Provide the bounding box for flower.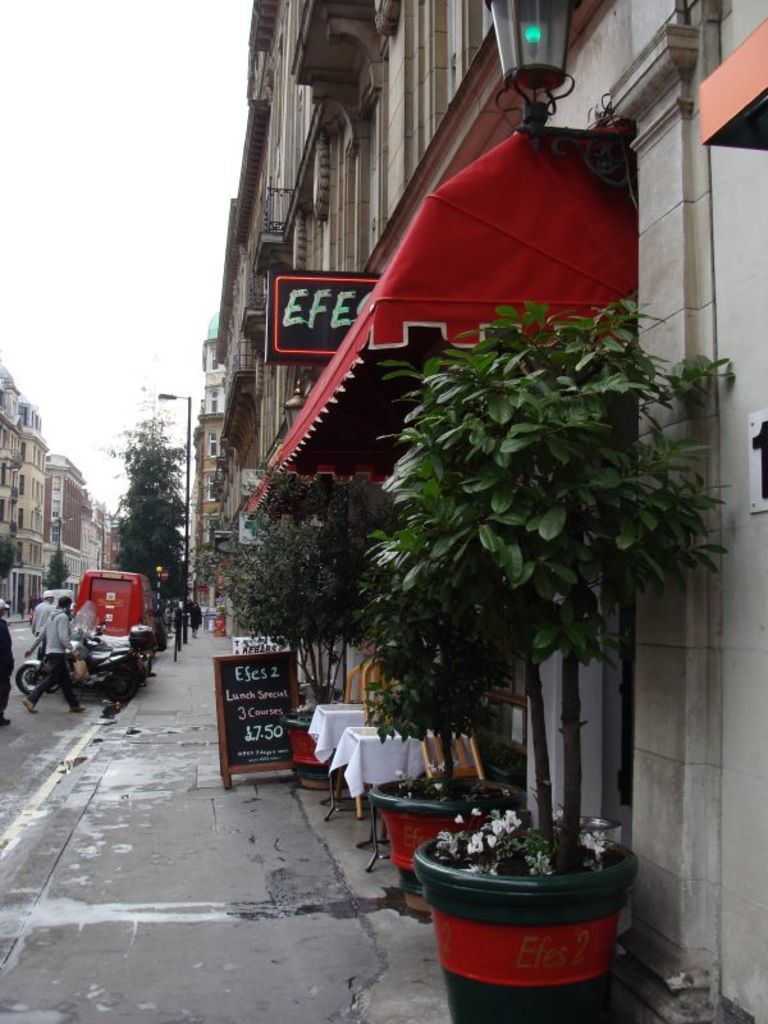
(475, 824, 502, 849).
